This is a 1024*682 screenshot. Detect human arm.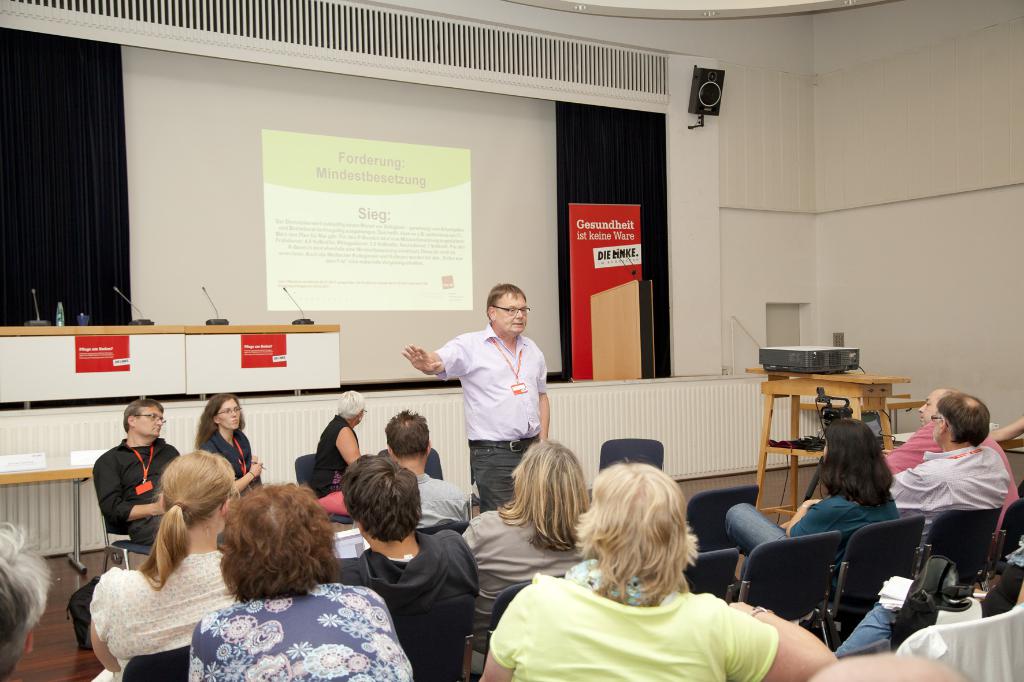
rect(332, 421, 369, 473).
